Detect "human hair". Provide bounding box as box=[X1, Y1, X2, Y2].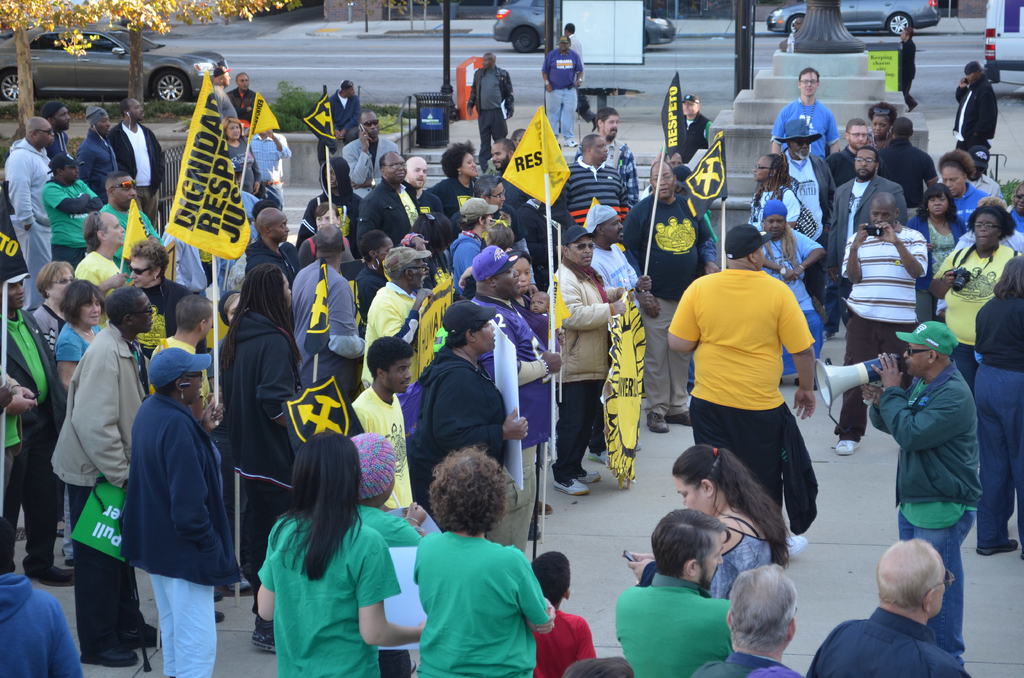
box=[314, 200, 335, 222].
